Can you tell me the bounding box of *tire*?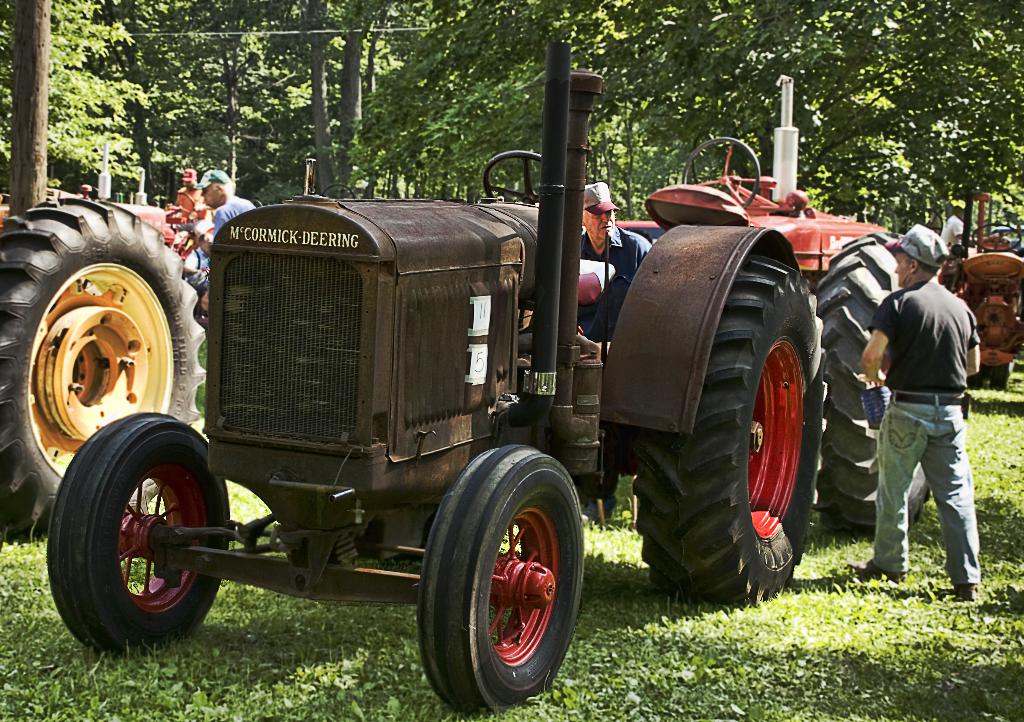
[x1=816, y1=228, x2=931, y2=536].
